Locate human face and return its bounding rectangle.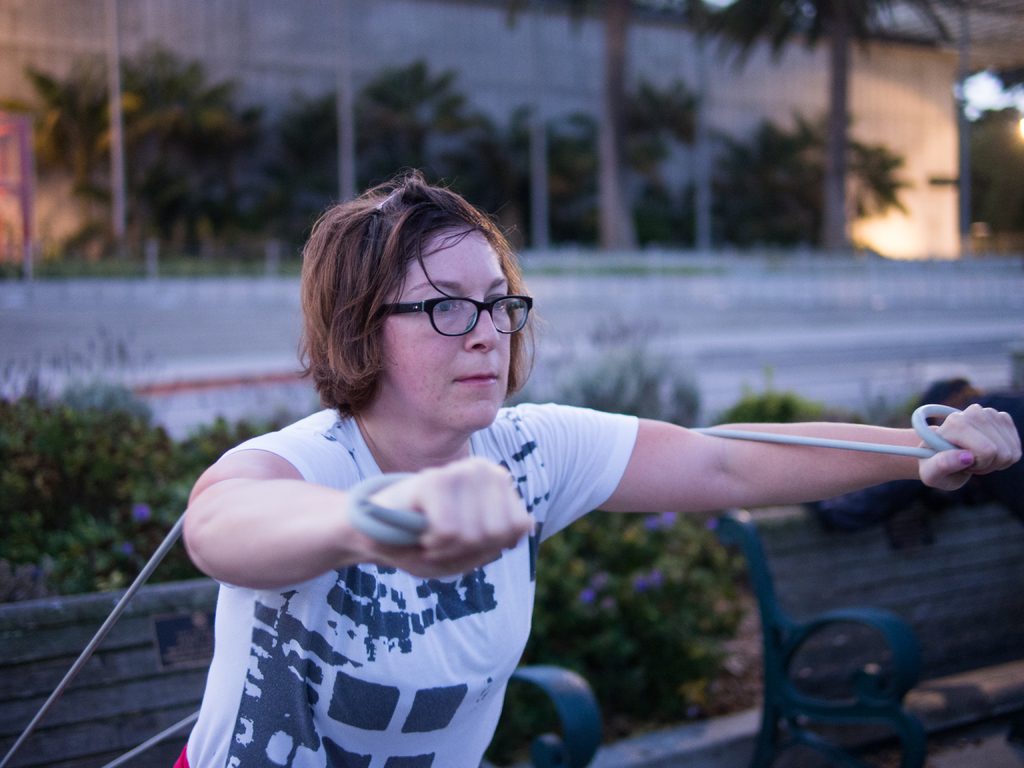
x1=378, y1=229, x2=511, y2=431.
